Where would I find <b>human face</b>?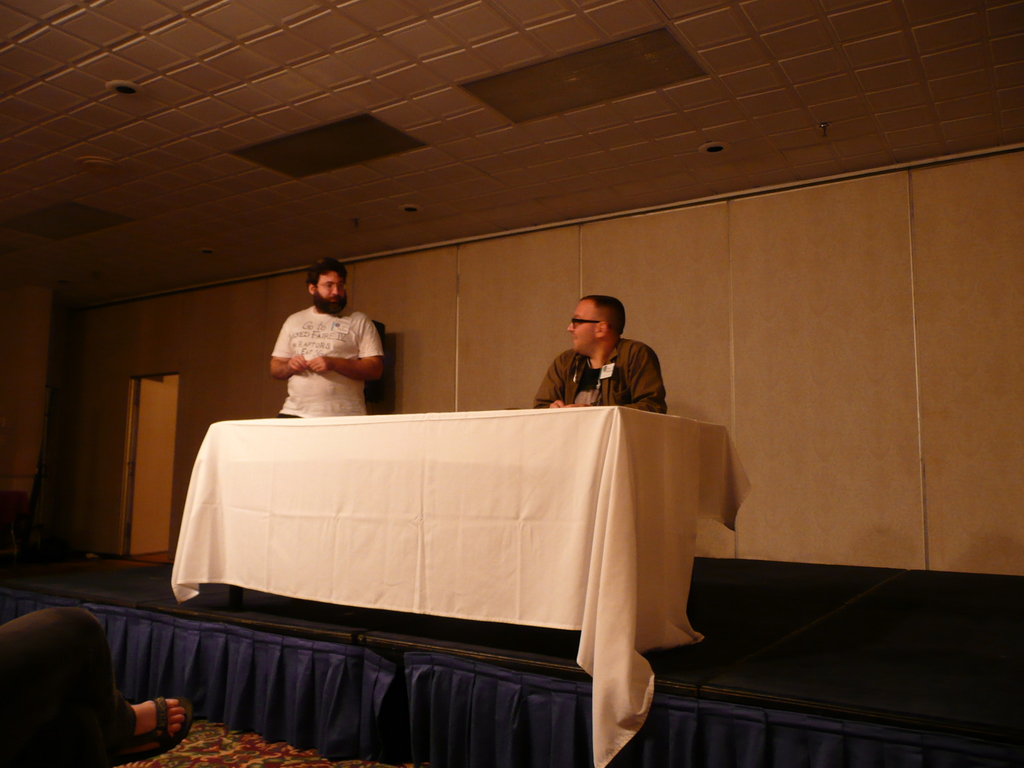
At bbox=[568, 302, 604, 355].
